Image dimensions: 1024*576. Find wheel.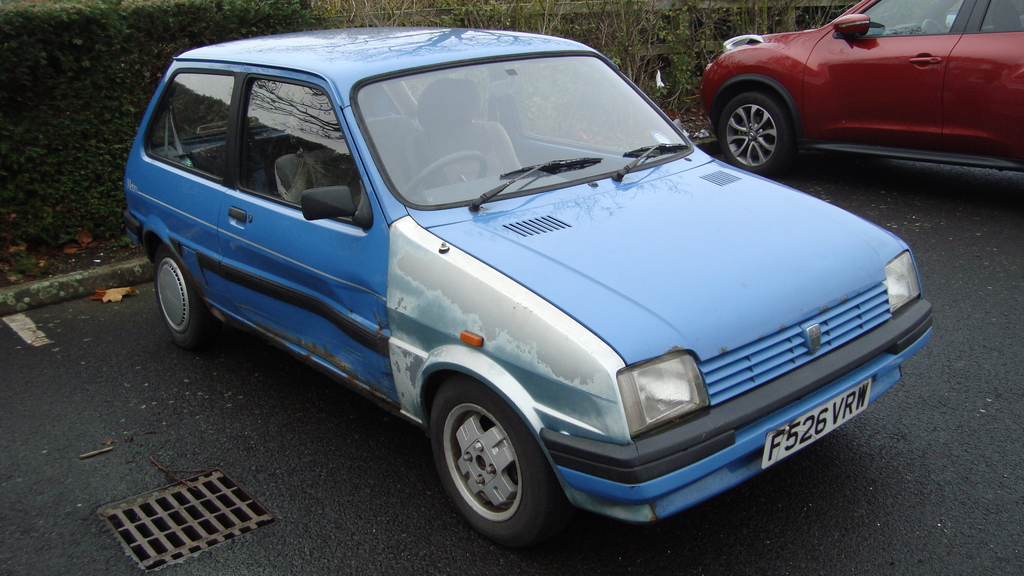
{"left": 401, "top": 151, "right": 486, "bottom": 193}.
